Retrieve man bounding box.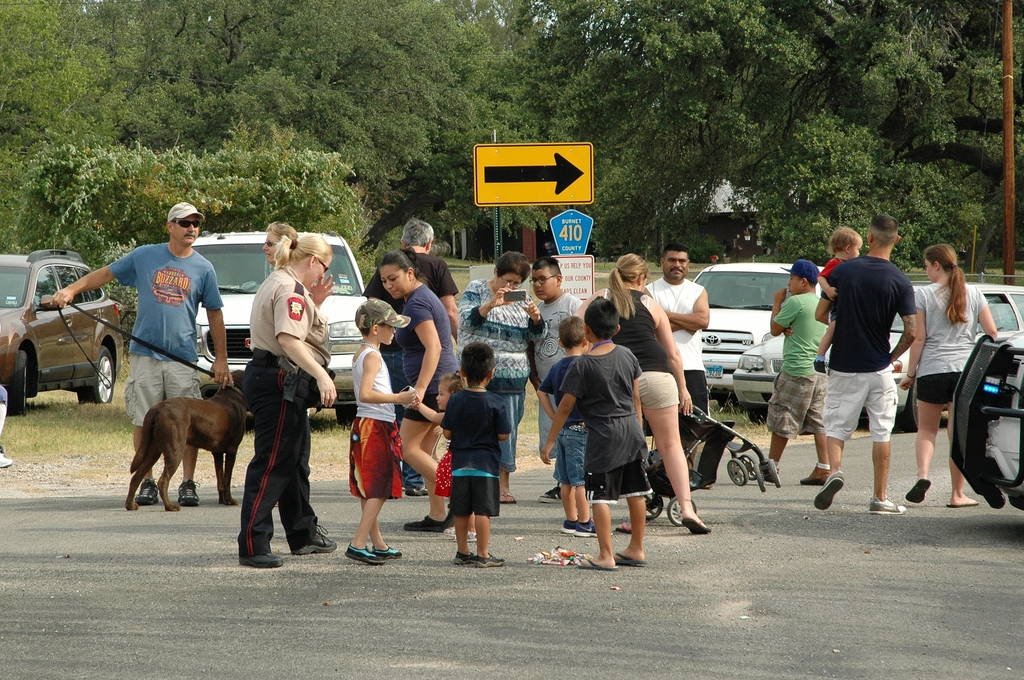
Bounding box: 366/217/460/497.
